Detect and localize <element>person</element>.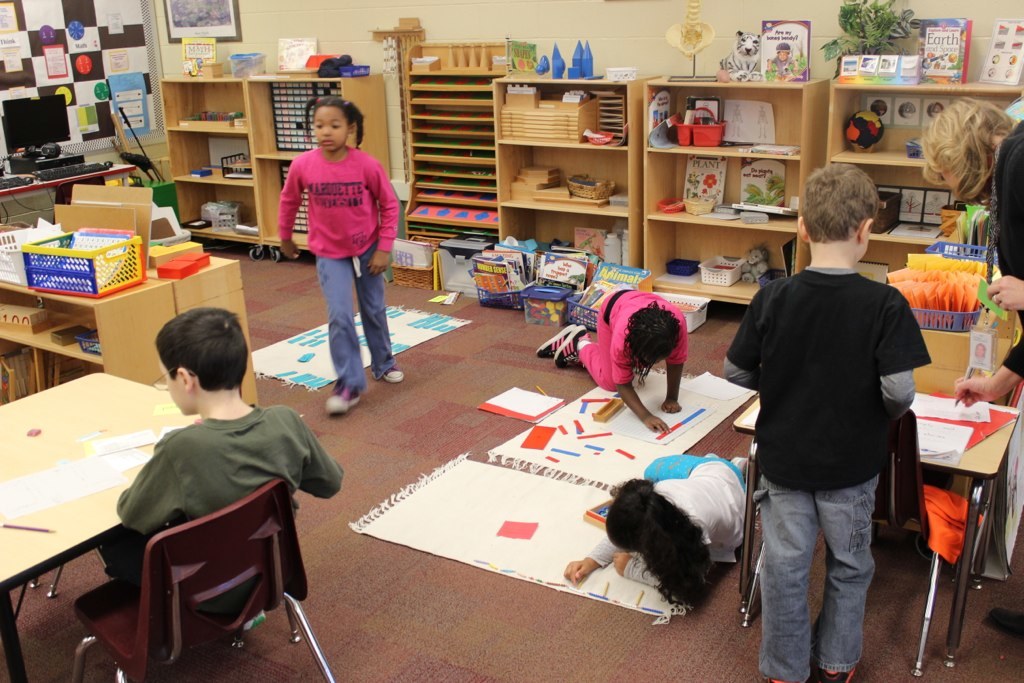
Localized at 915, 91, 1023, 646.
